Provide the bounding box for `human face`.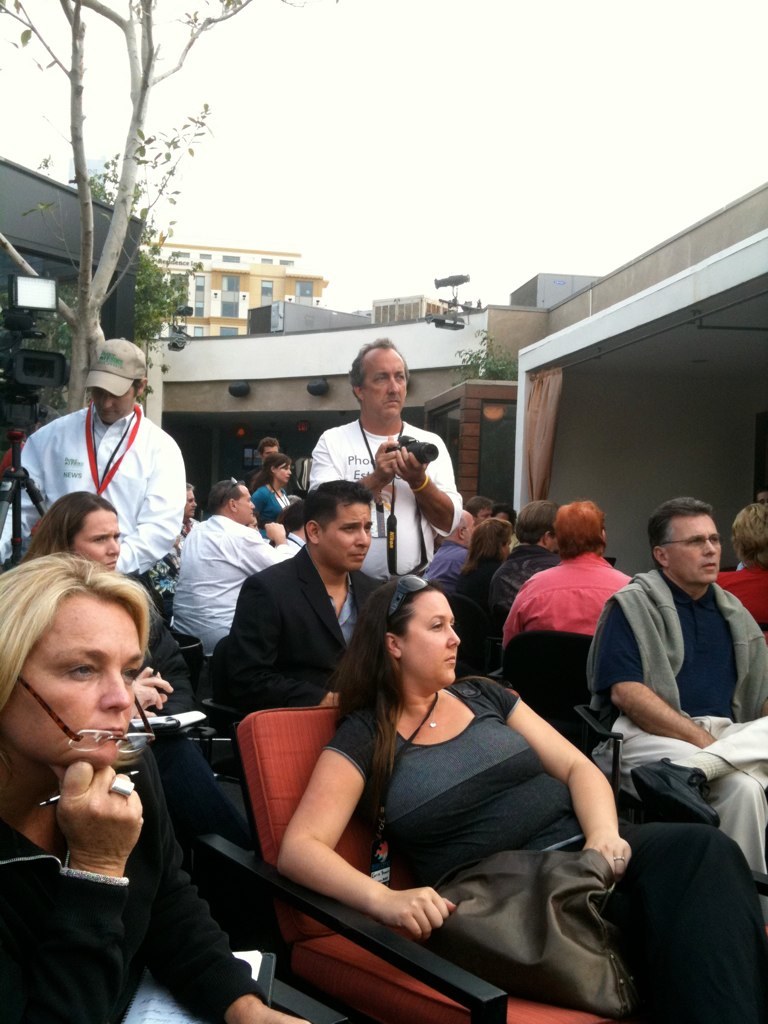
l=73, t=508, r=119, b=569.
